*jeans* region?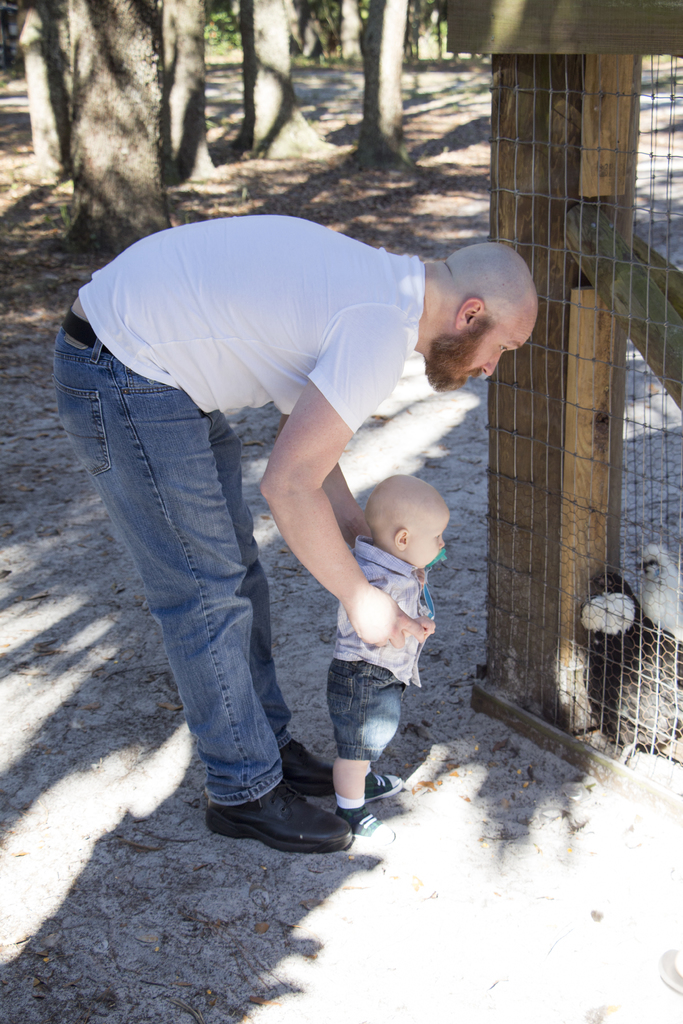
left=332, top=660, right=398, bottom=759
